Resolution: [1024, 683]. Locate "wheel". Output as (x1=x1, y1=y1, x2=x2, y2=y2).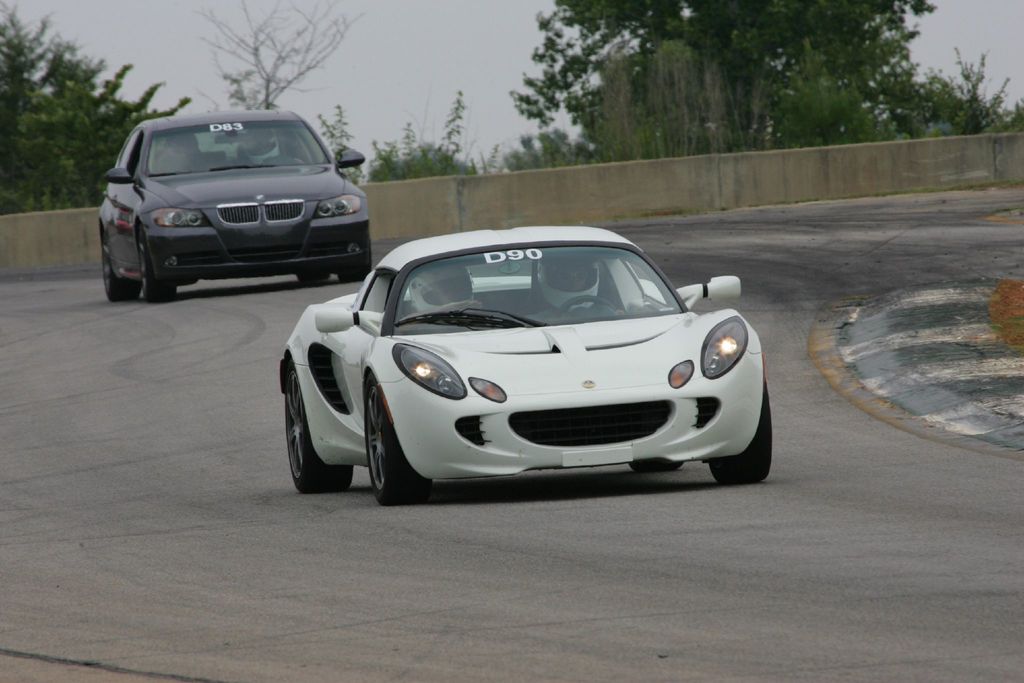
(x1=335, y1=231, x2=370, y2=283).
